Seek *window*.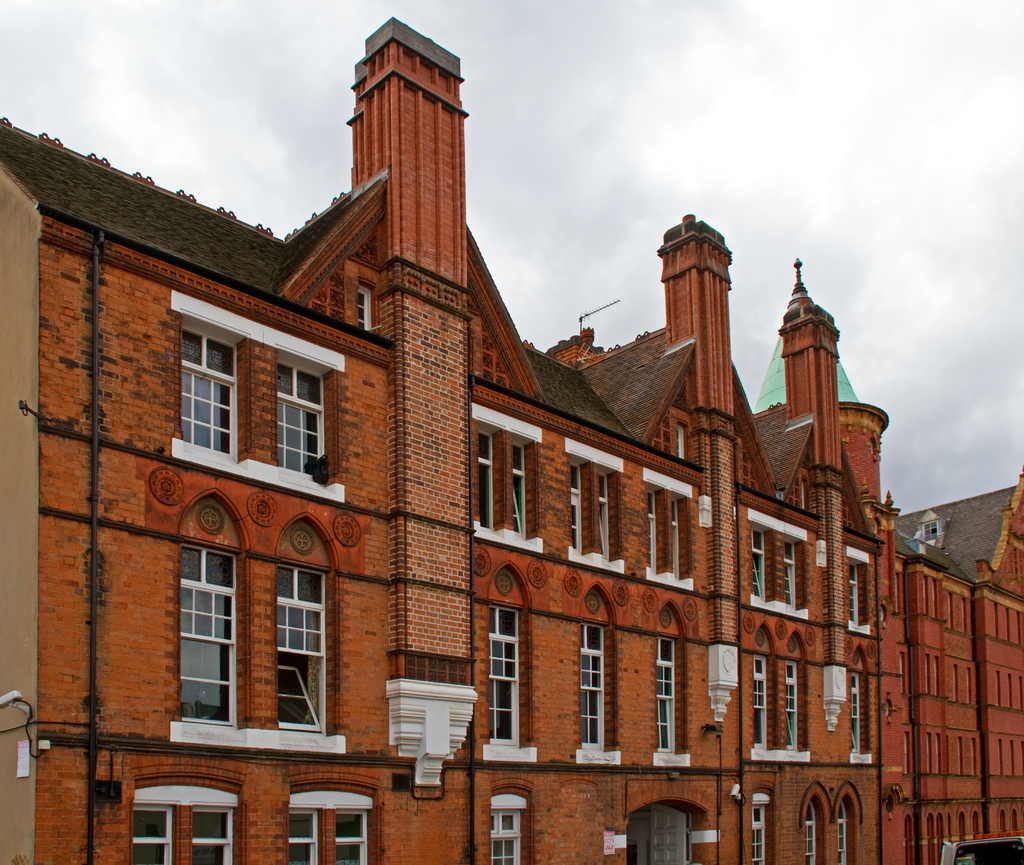
locate(932, 581, 943, 630).
